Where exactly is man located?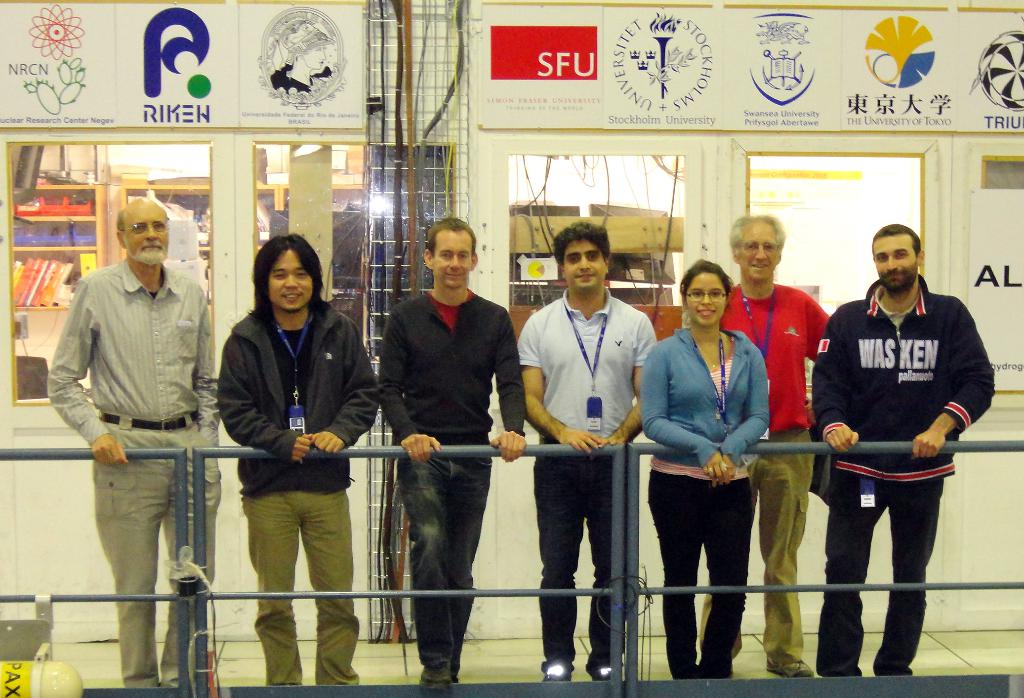
Its bounding box is 376:220:520:697.
